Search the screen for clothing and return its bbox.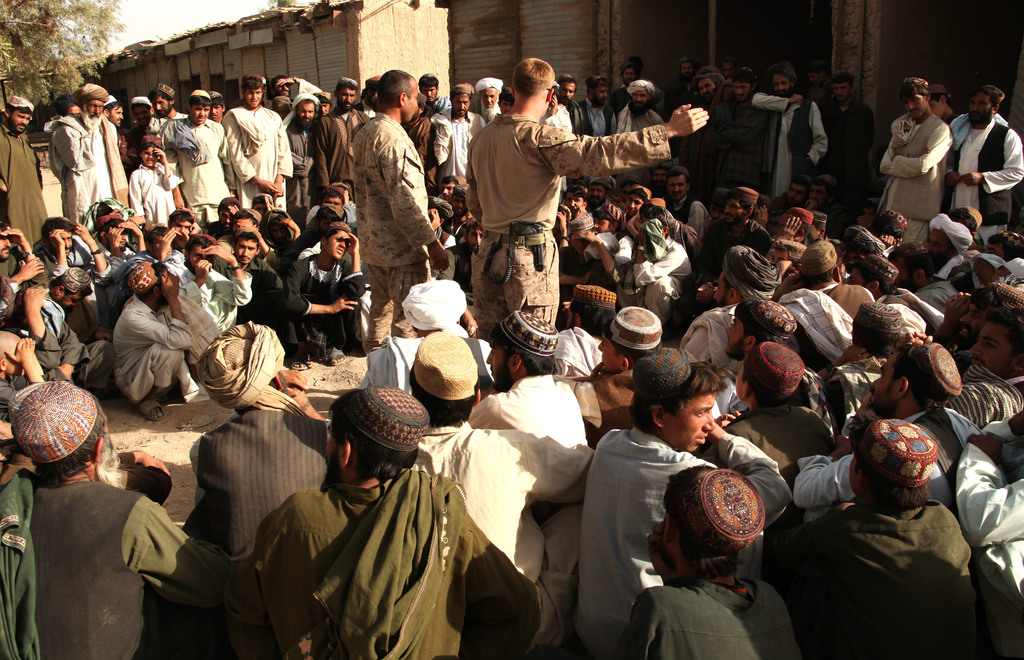
Found: bbox=(937, 111, 1023, 224).
